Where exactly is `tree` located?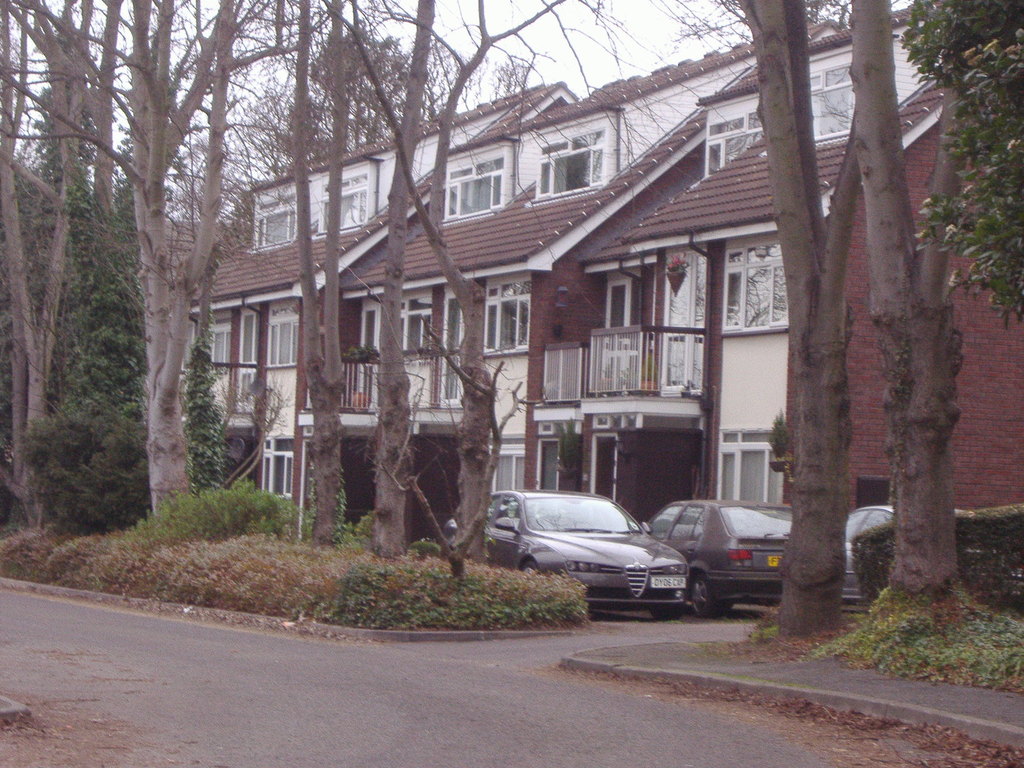
Its bounding box is left=900, top=0, right=1023, bottom=329.
